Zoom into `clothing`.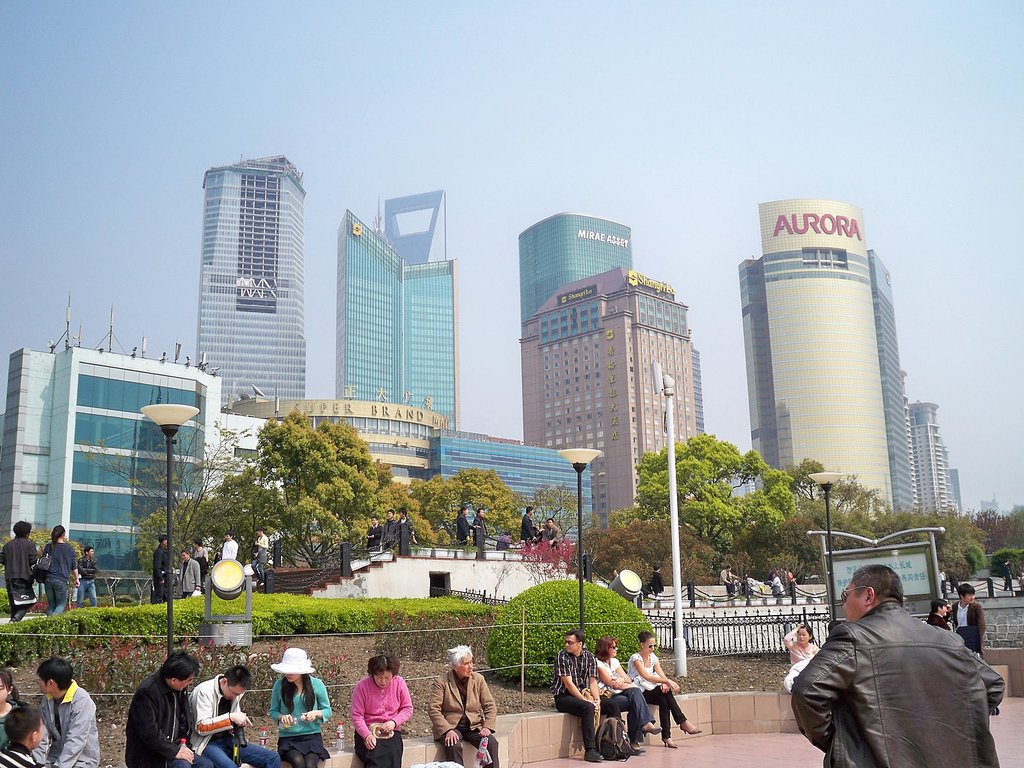
Zoom target: {"x1": 430, "y1": 667, "x2": 488, "y2": 732}.
